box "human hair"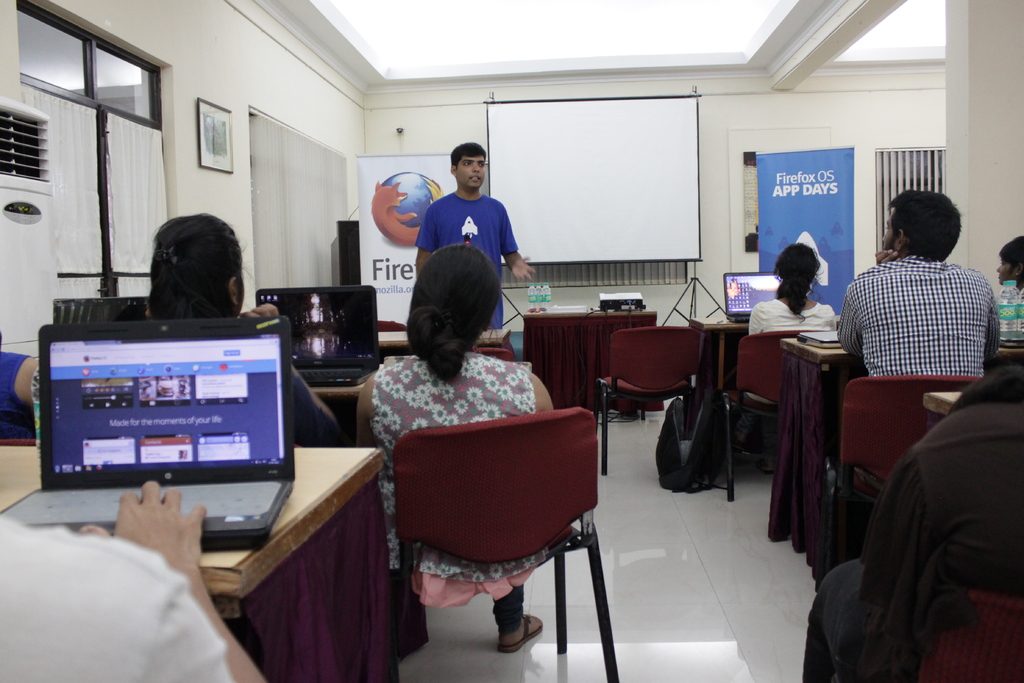
134,213,235,317
